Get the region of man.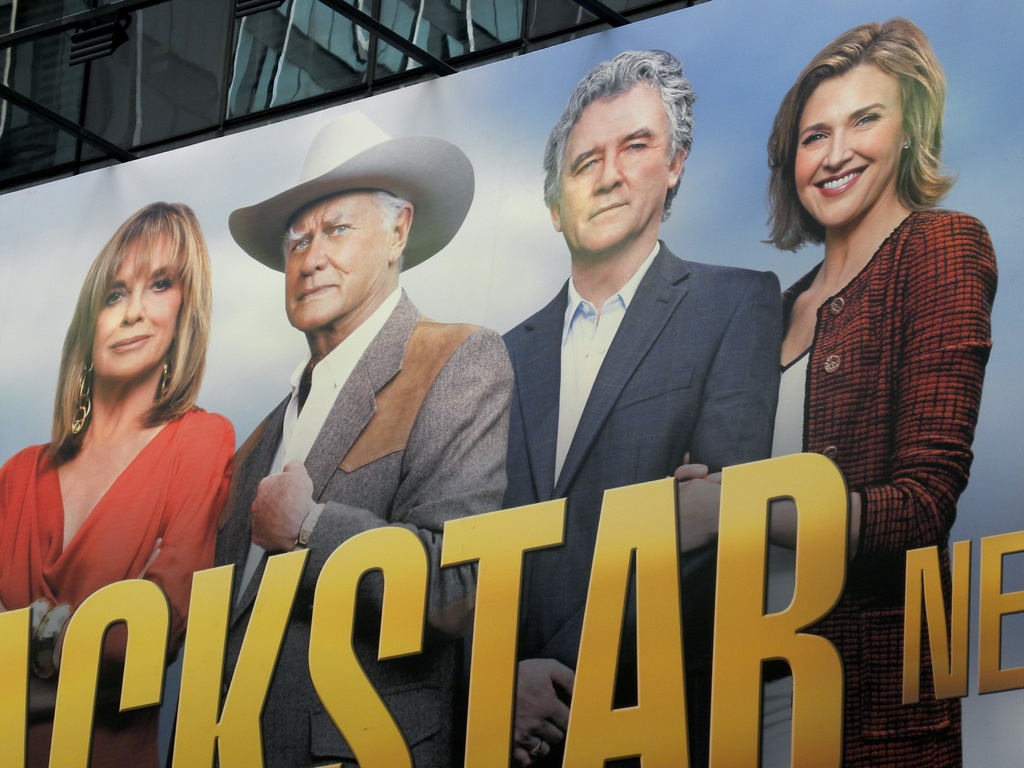
(179, 125, 531, 696).
